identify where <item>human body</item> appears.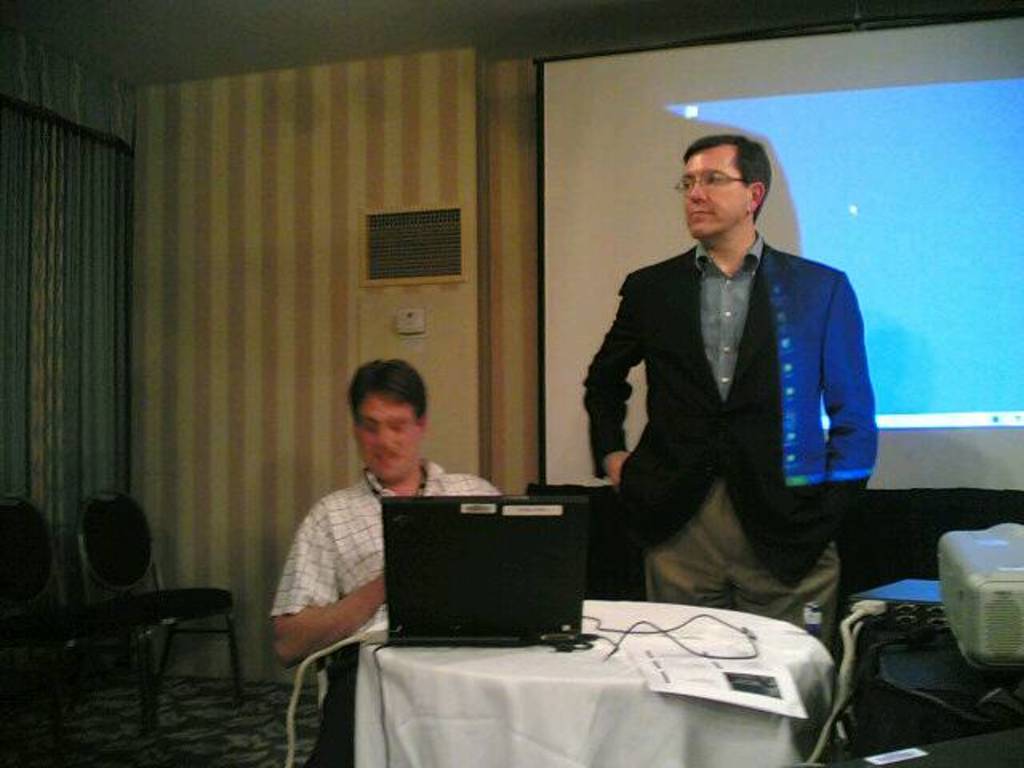
Appears at 272 358 502 682.
